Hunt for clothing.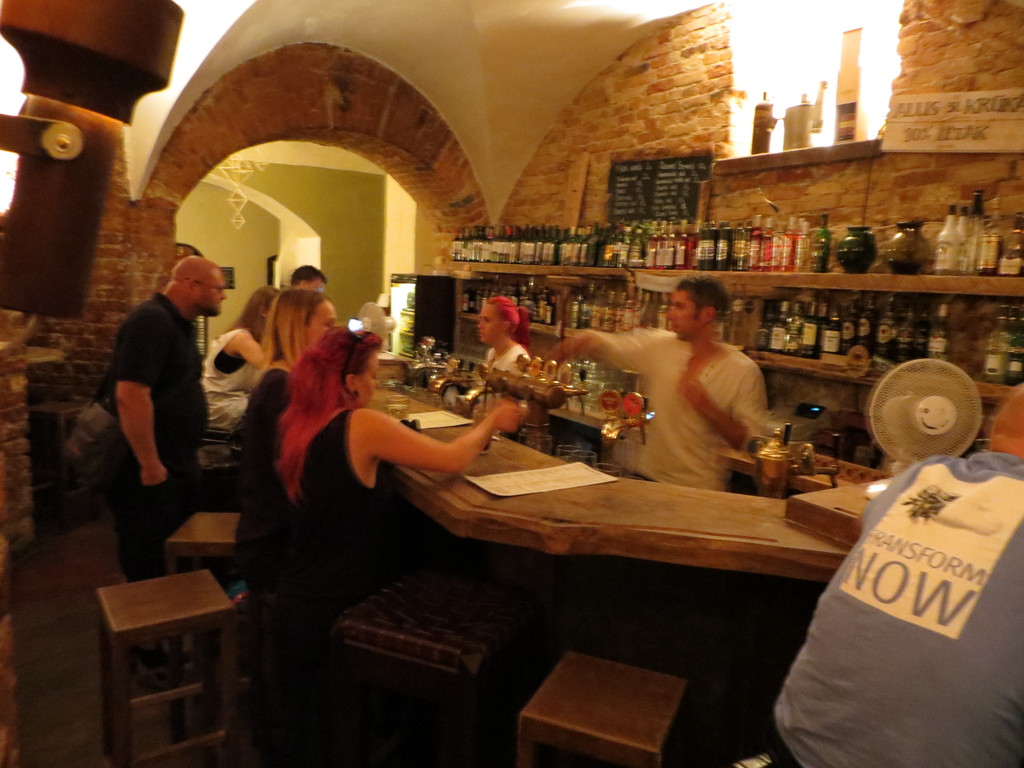
Hunted down at [239, 362, 308, 637].
